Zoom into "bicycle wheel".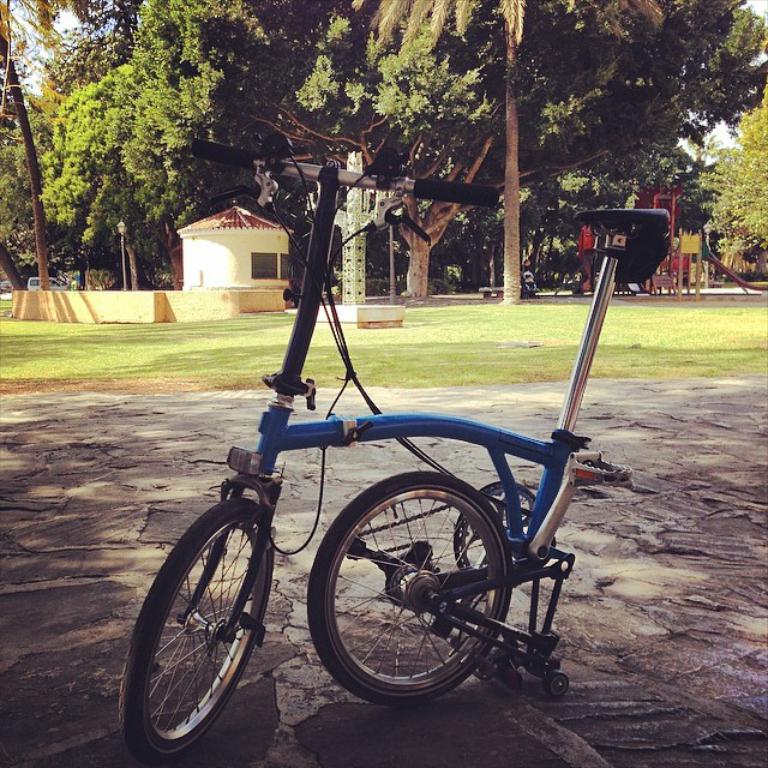
Zoom target: 122,504,270,767.
